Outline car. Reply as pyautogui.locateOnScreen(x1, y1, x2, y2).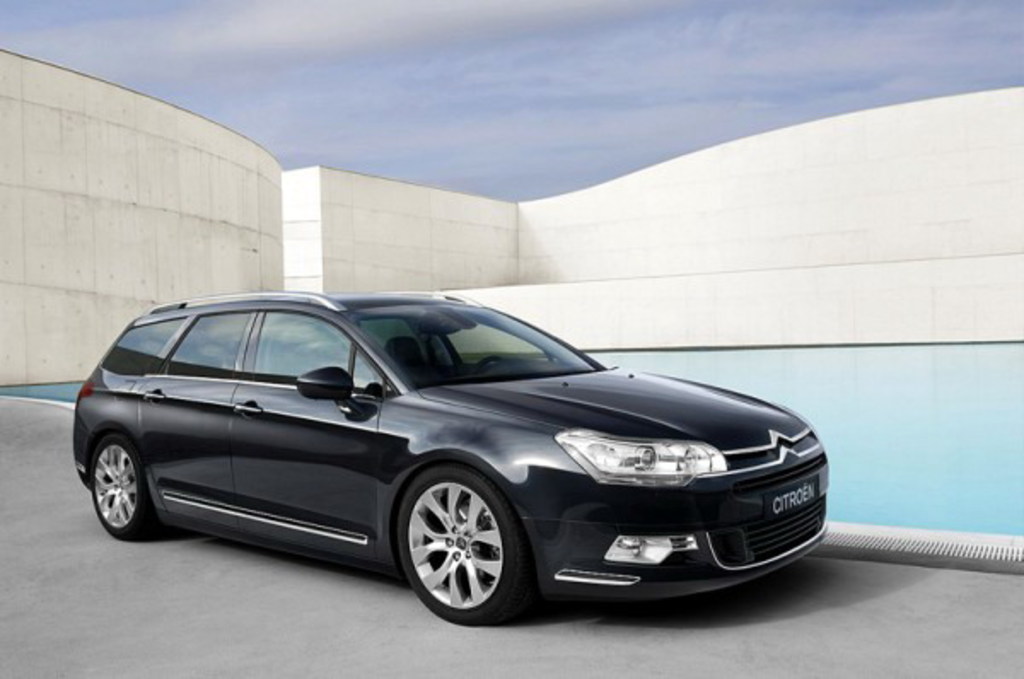
pyautogui.locateOnScreen(75, 290, 831, 626).
